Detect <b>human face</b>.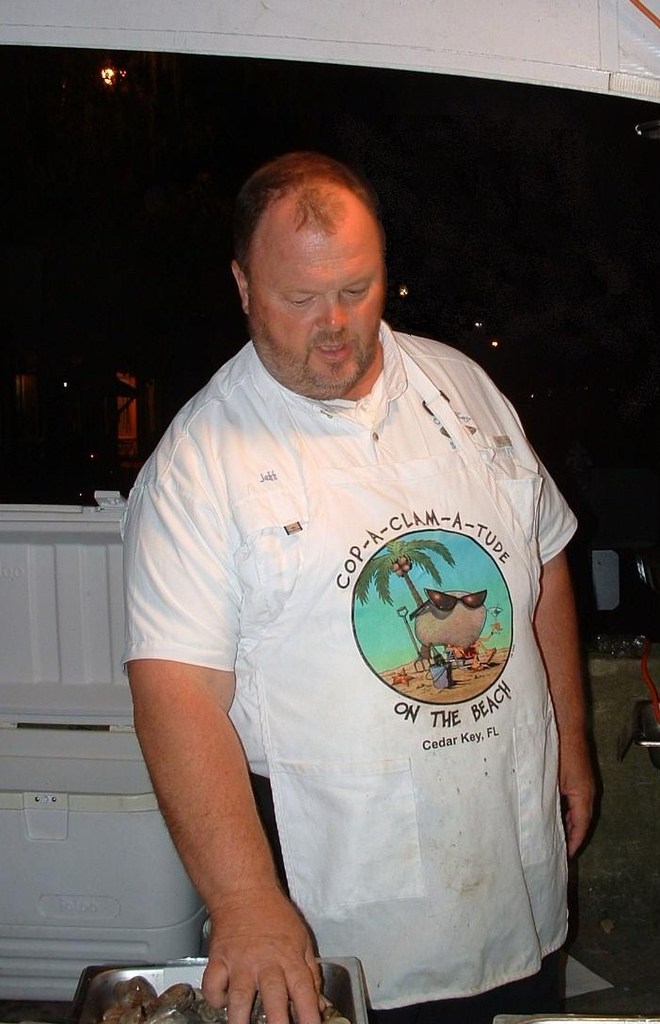
Detected at pyautogui.locateOnScreen(245, 190, 389, 399).
